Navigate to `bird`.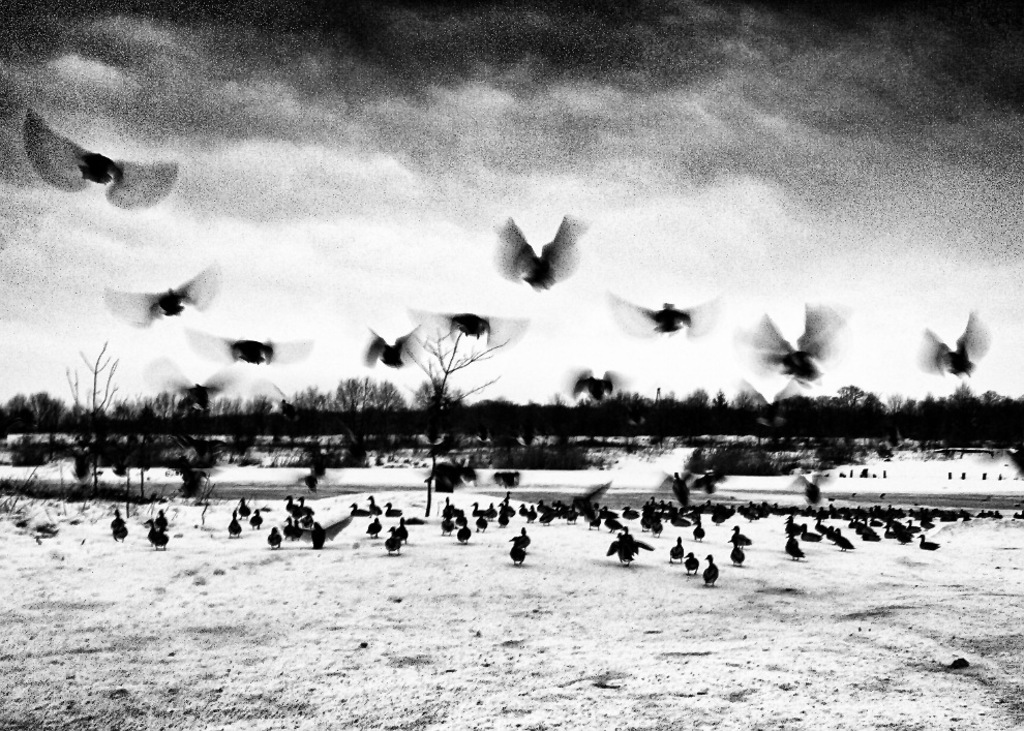
Navigation target: select_region(732, 521, 754, 546).
